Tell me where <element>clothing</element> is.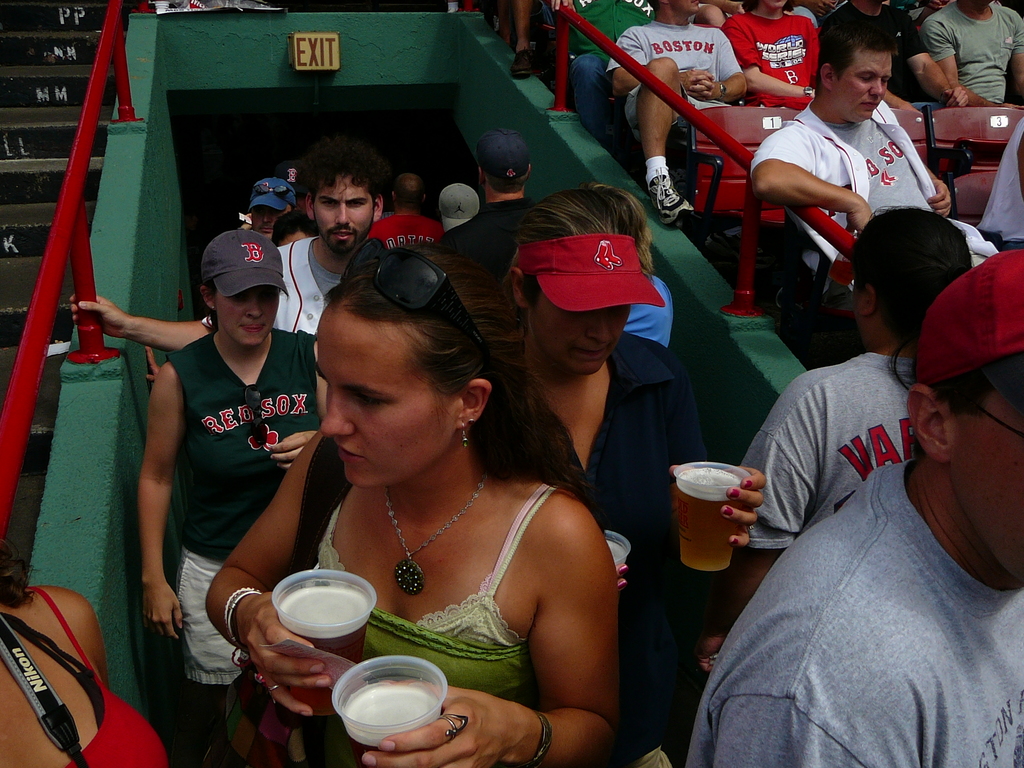
<element>clothing</element> is at bbox=(733, 351, 916, 554).
